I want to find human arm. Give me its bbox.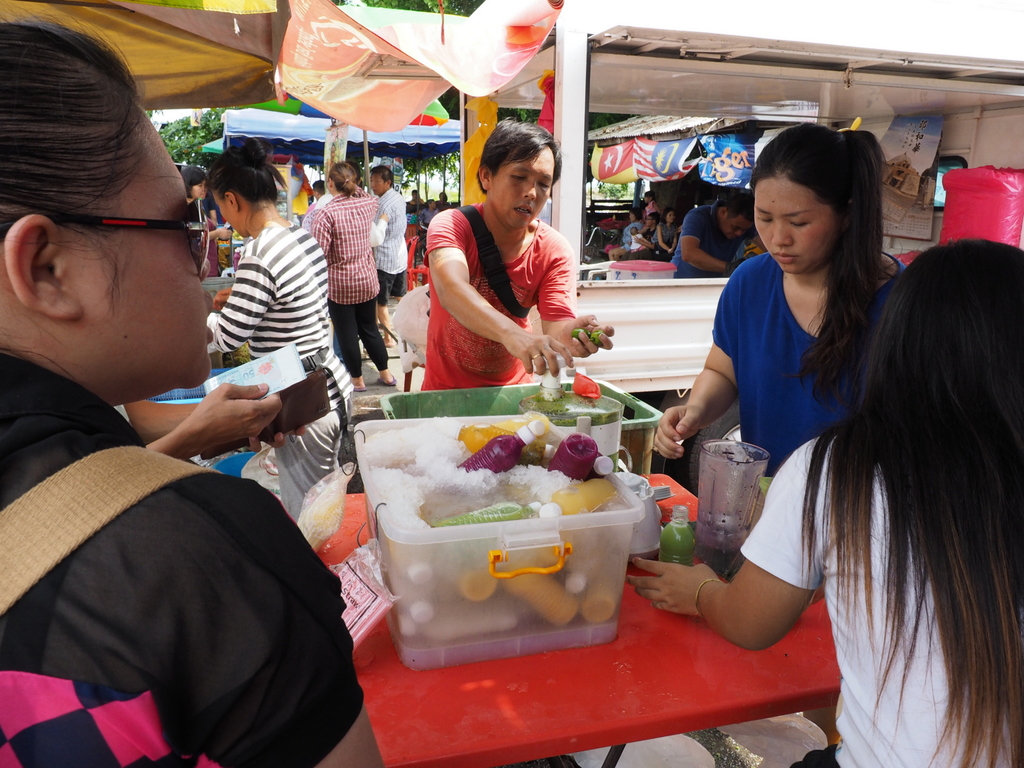
(114, 397, 310, 452).
